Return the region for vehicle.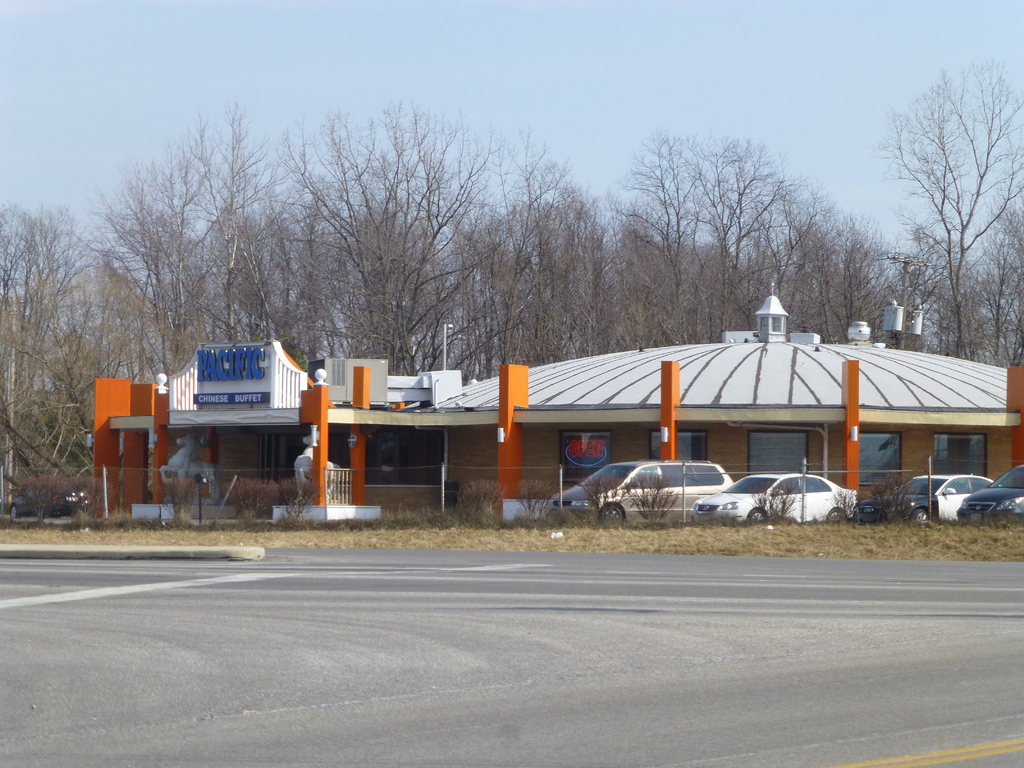
BBox(952, 460, 1023, 516).
